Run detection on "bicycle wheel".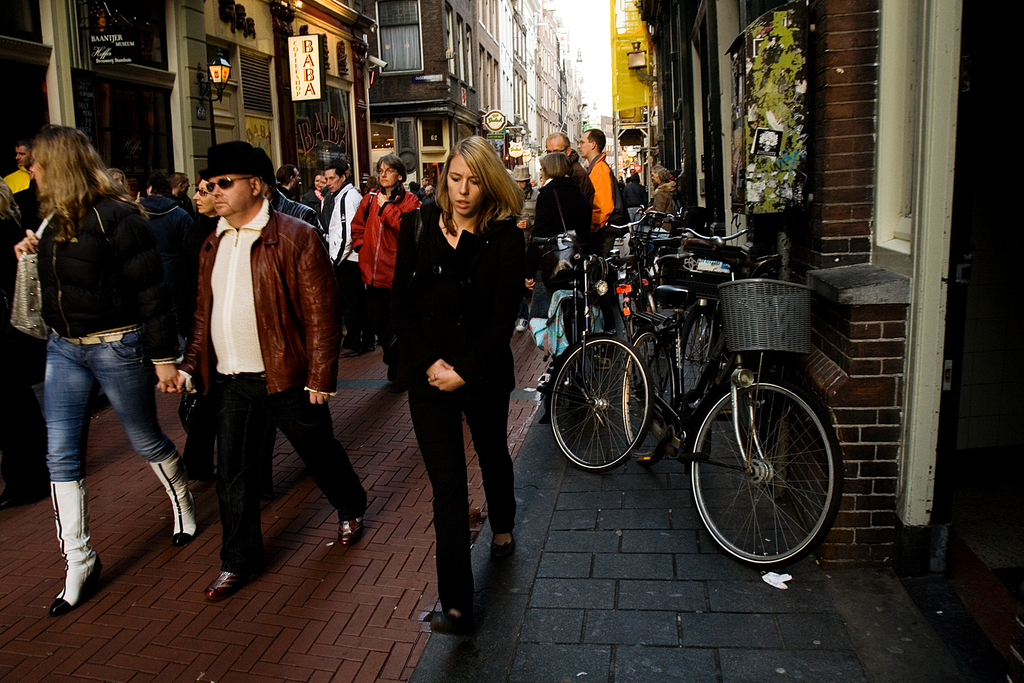
Result: 619,328,679,466.
